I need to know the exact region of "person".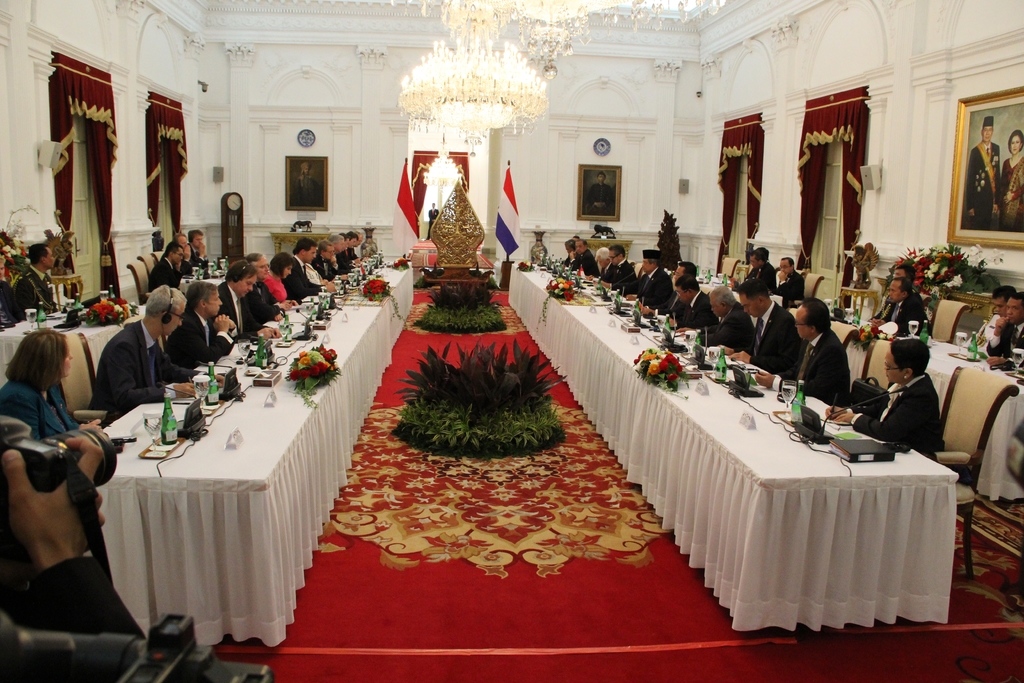
Region: x1=0 y1=330 x2=112 y2=436.
